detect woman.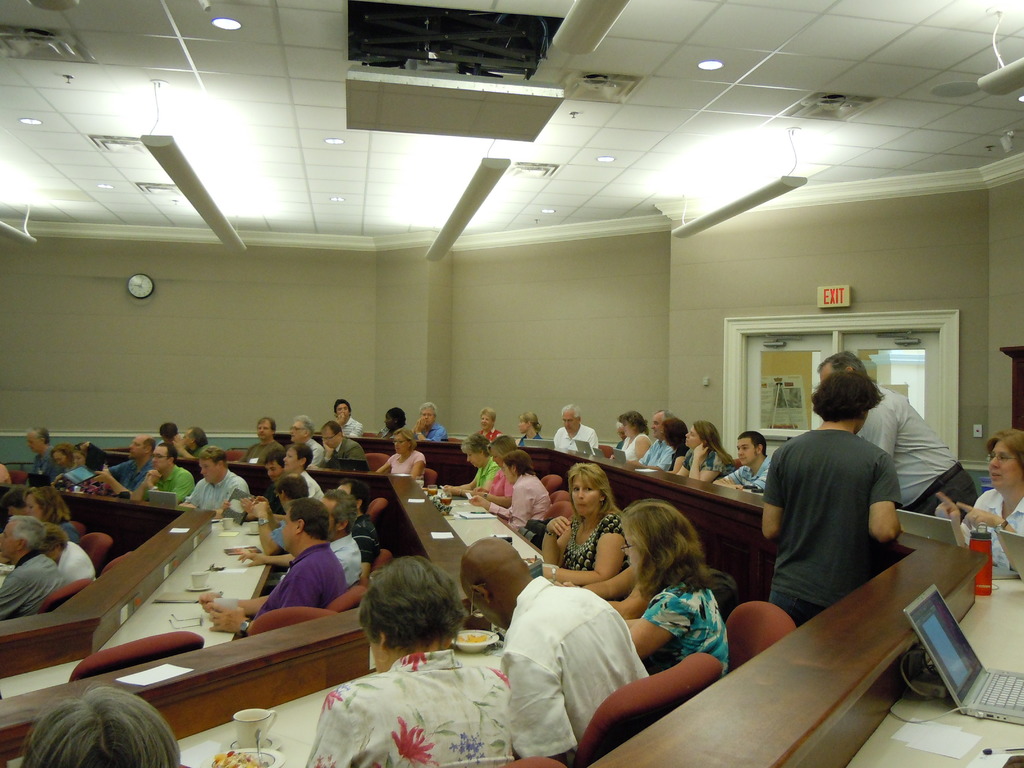
Detected at {"x1": 26, "y1": 481, "x2": 83, "y2": 553}.
